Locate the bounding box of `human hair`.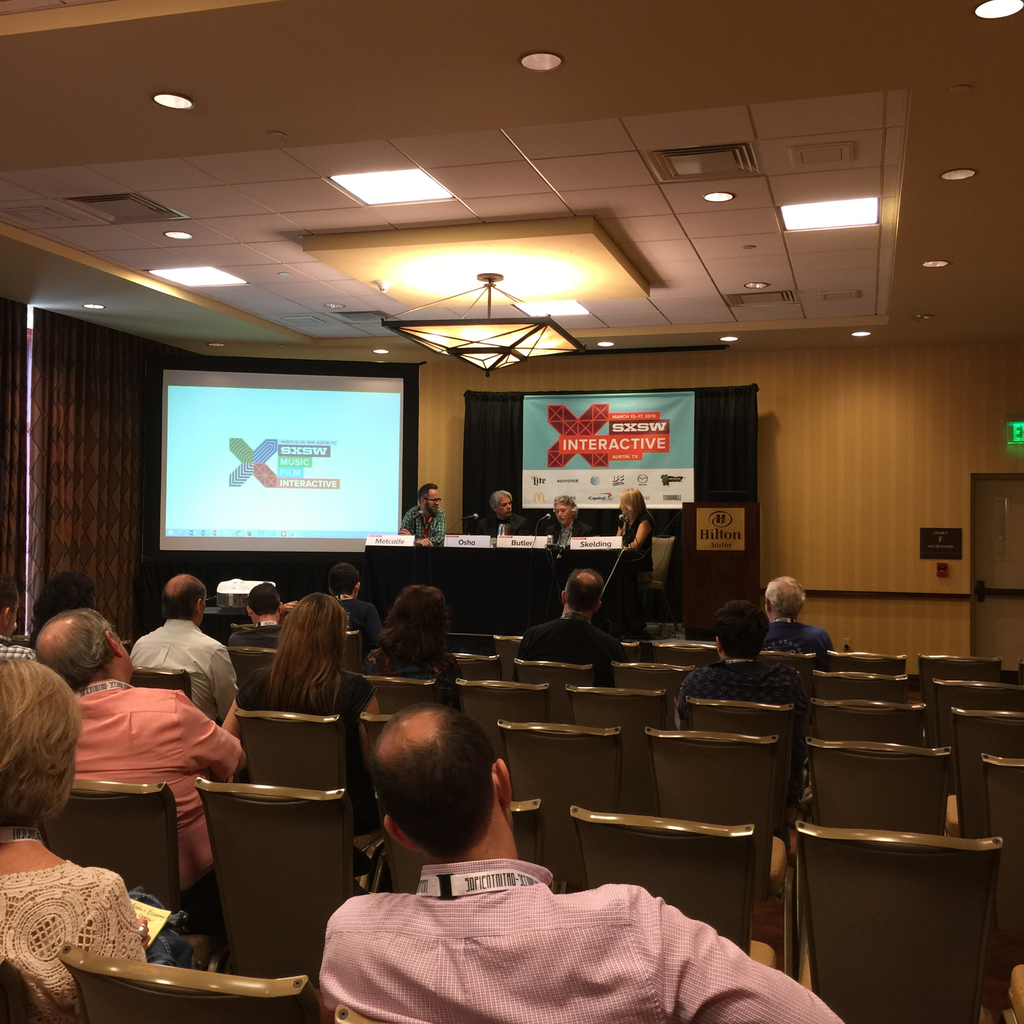
Bounding box: l=379, t=586, r=454, b=673.
